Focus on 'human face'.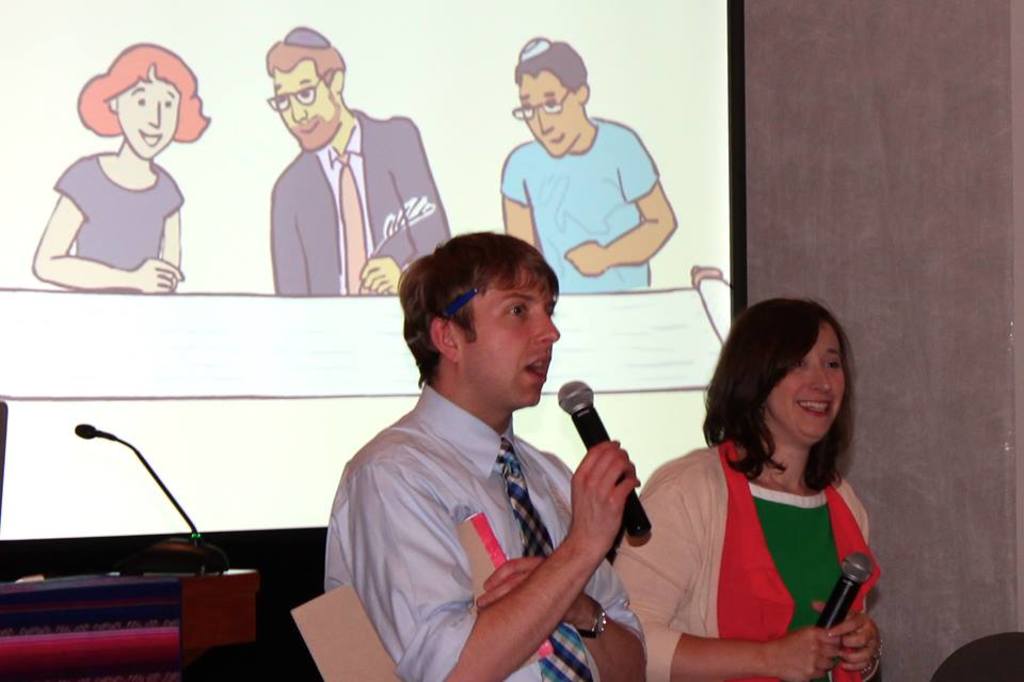
Focused at <box>766,319,843,442</box>.
